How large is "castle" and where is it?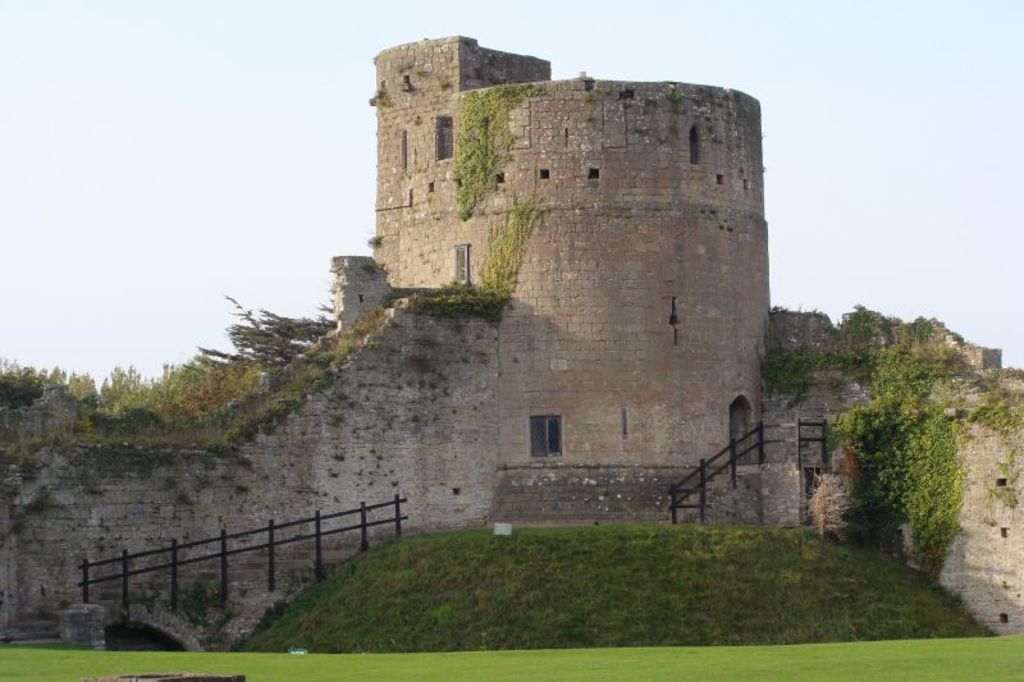
Bounding box: Rect(154, 18, 831, 567).
